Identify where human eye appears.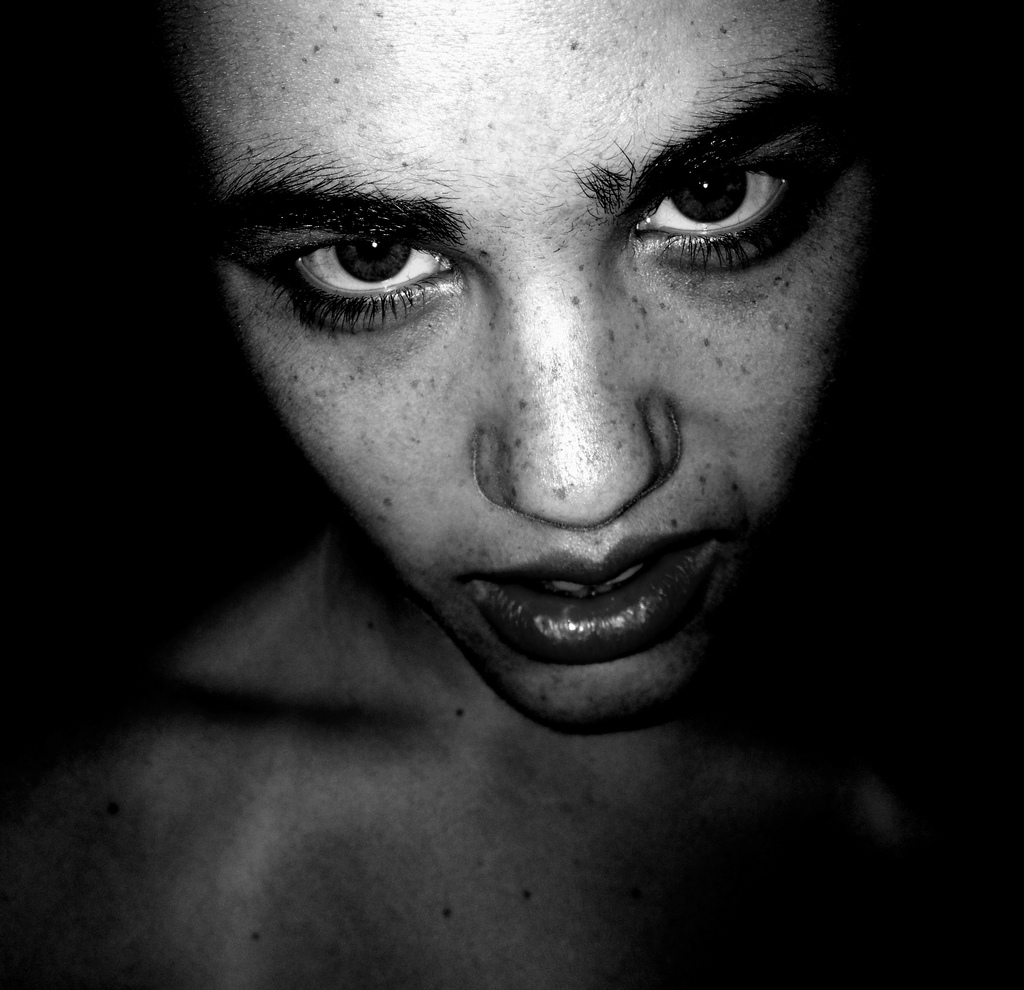
Appears at 614 142 826 275.
